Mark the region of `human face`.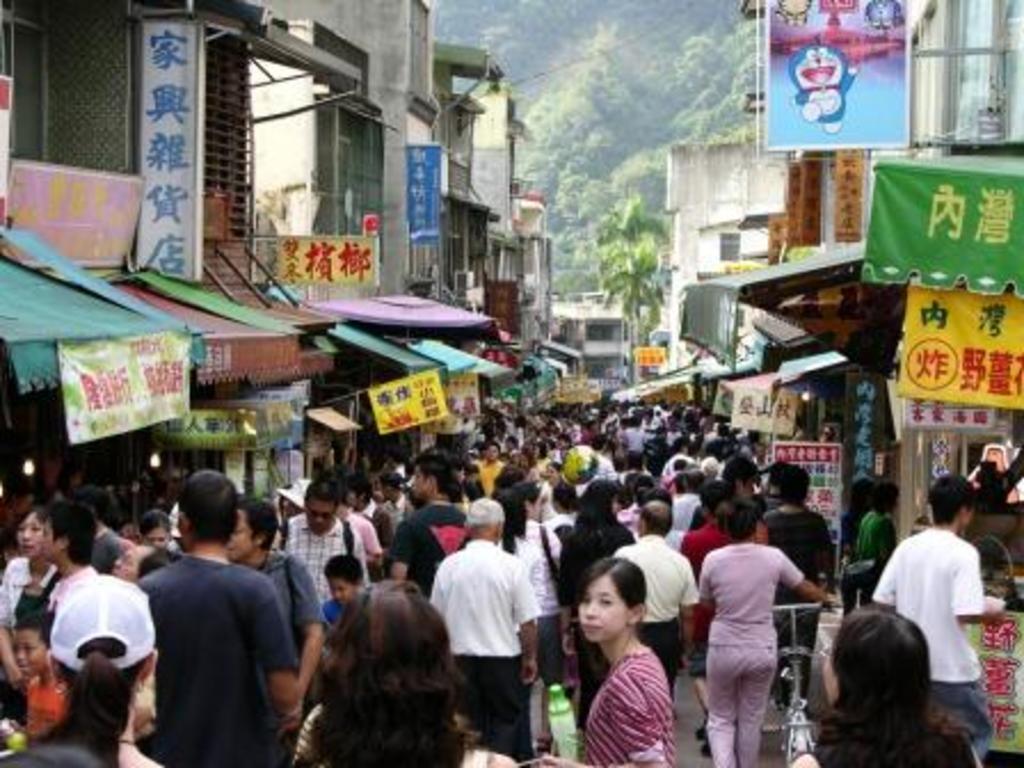
Region: <region>137, 521, 171, 546</region>.
